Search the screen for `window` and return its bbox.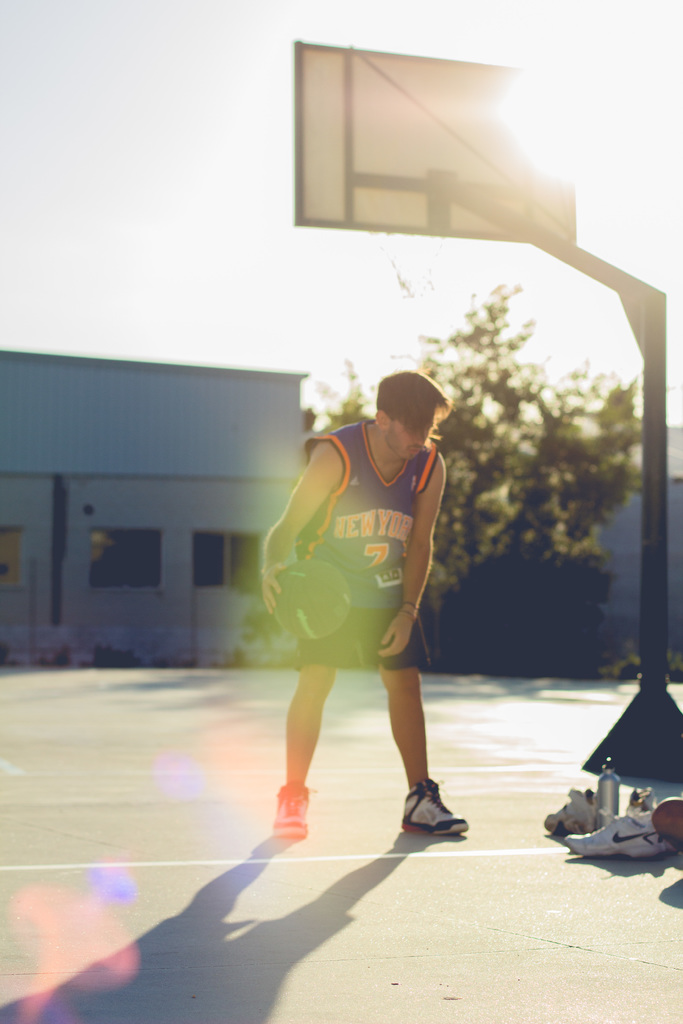
Found: (left=93, top=529, right=160, bottom=591).
